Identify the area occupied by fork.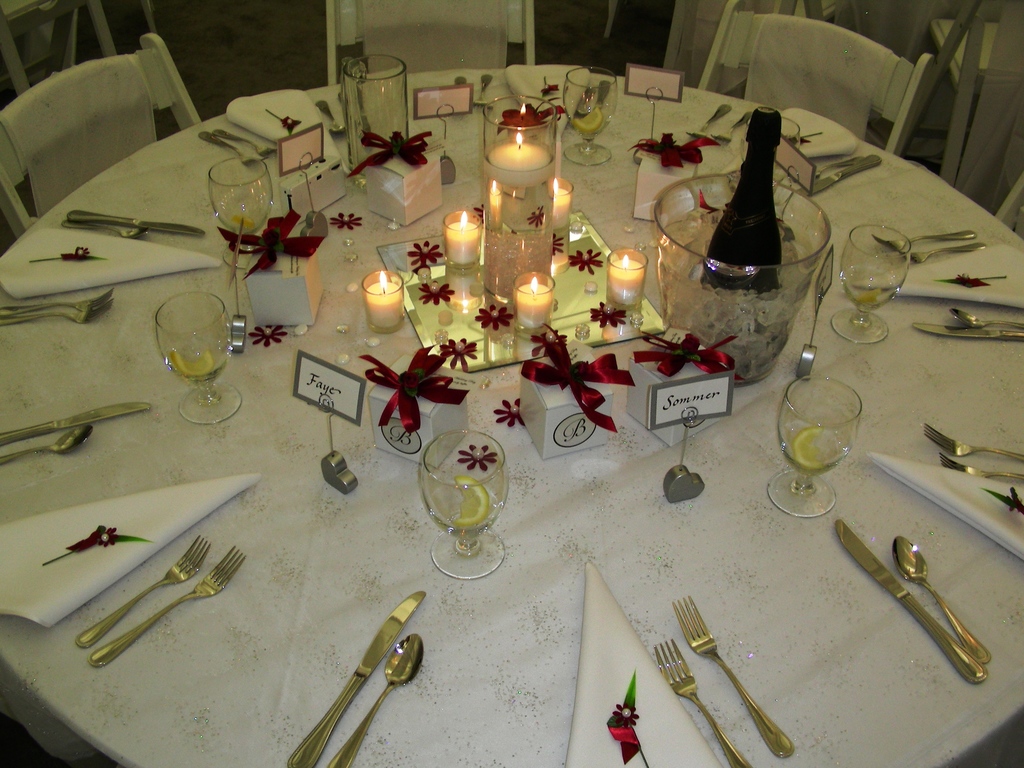
Area: <box>0,298,113,324</box>.
